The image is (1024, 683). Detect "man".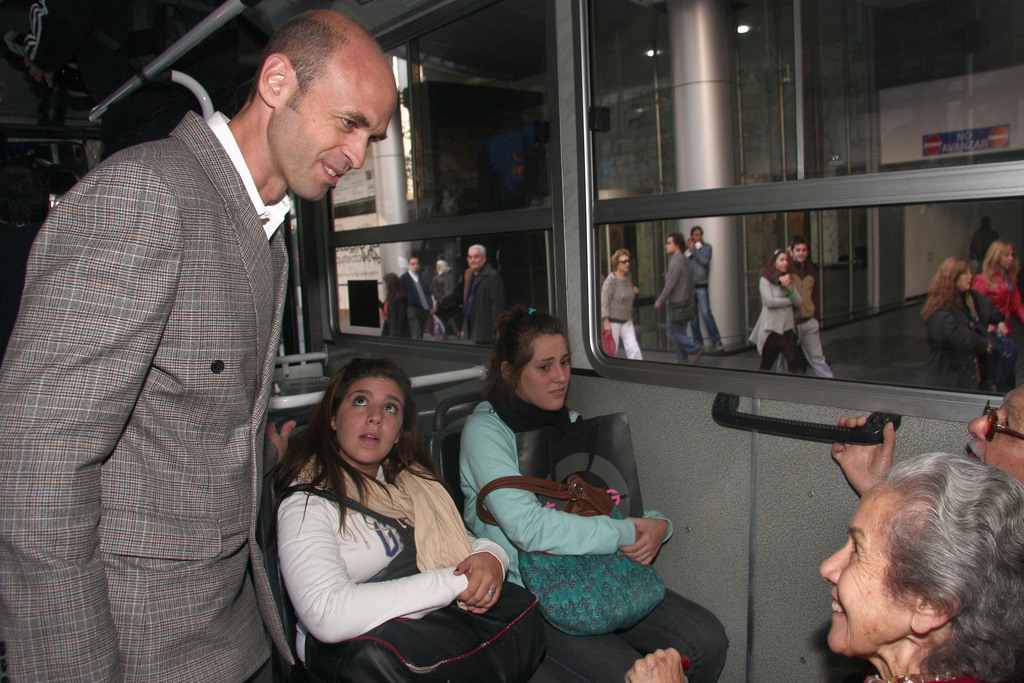
Detection: <bbox>401, 254, 433, 337</bbox>.
